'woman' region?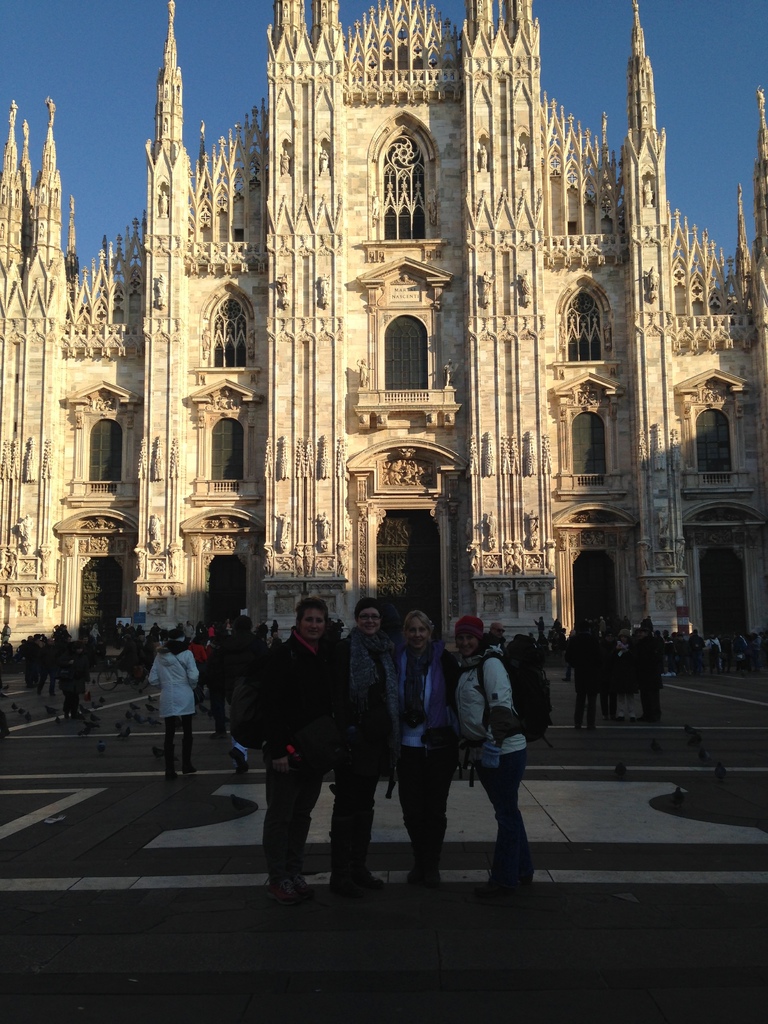
Rect(149, 626, 202, 785)
